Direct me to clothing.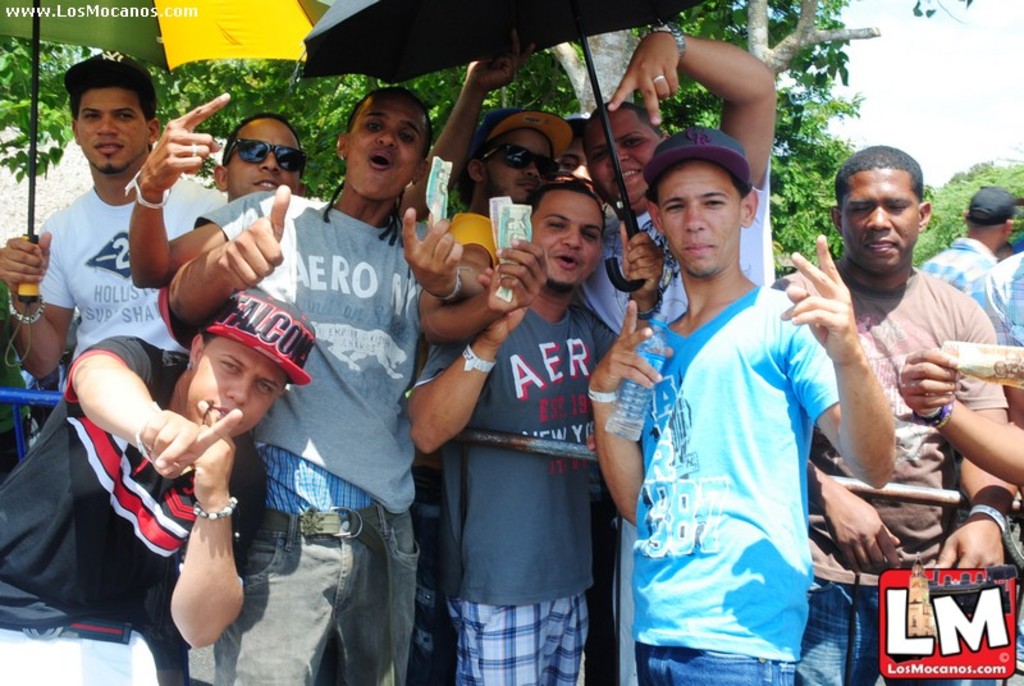
Direction: x1=195, y1=187, x2=444, y2=685.
